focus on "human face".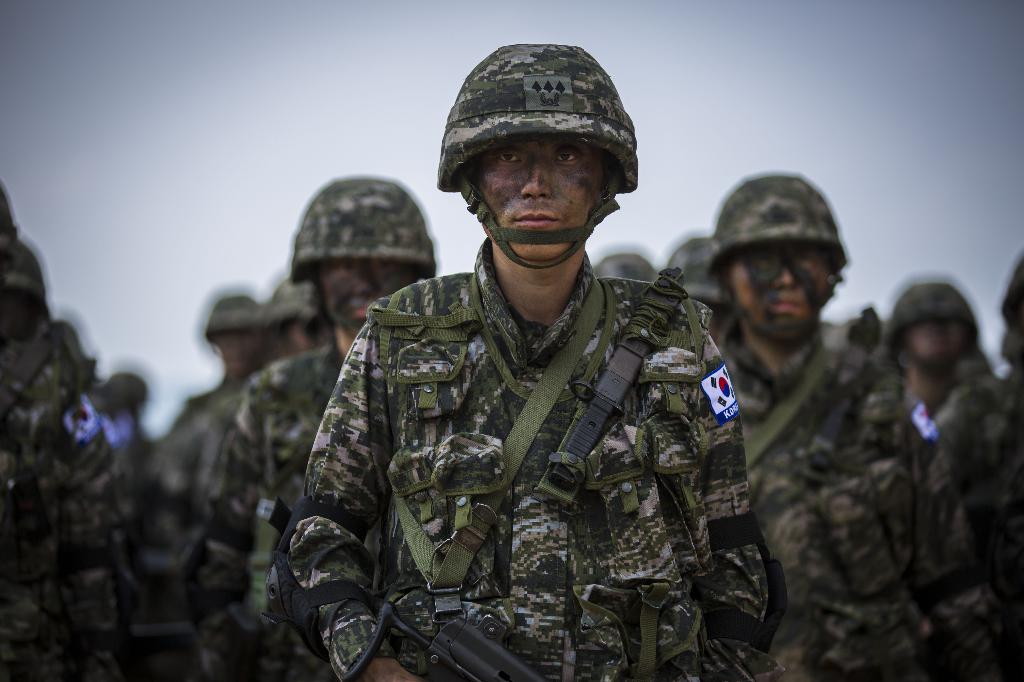
Focused at x1=732, y1=242, x2=829, y2=338.
